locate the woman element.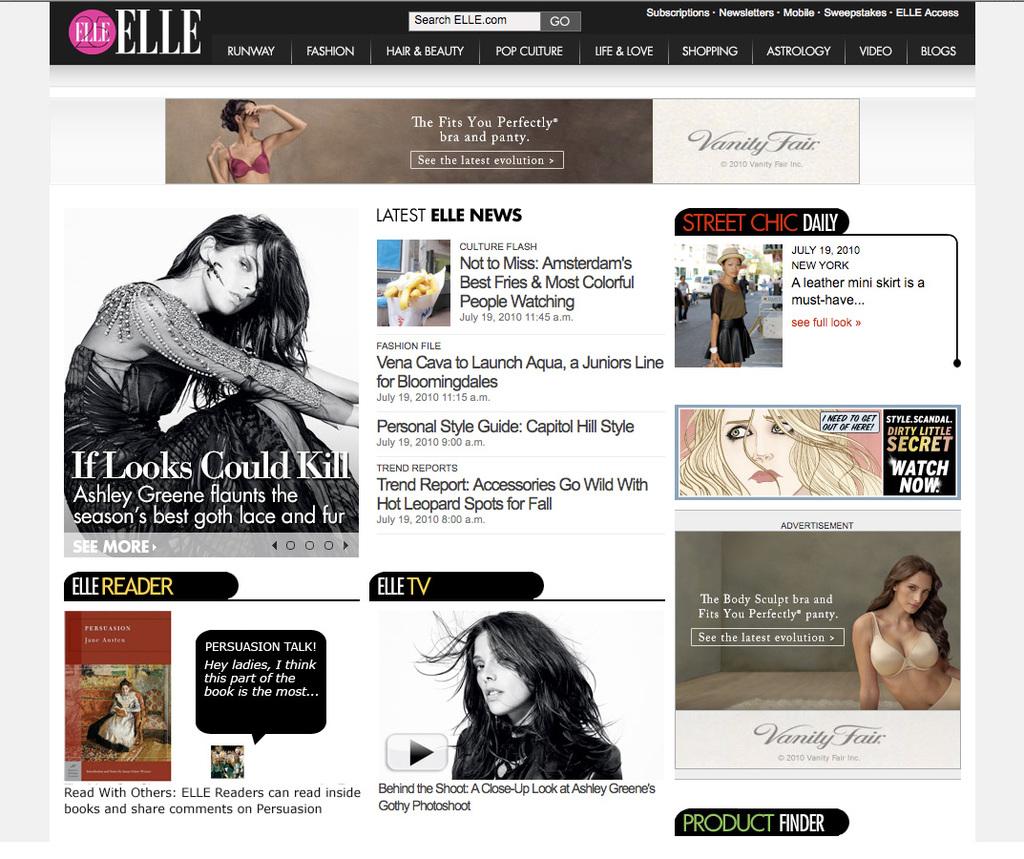
Element bbox: box(203, 100, 308, 182).
